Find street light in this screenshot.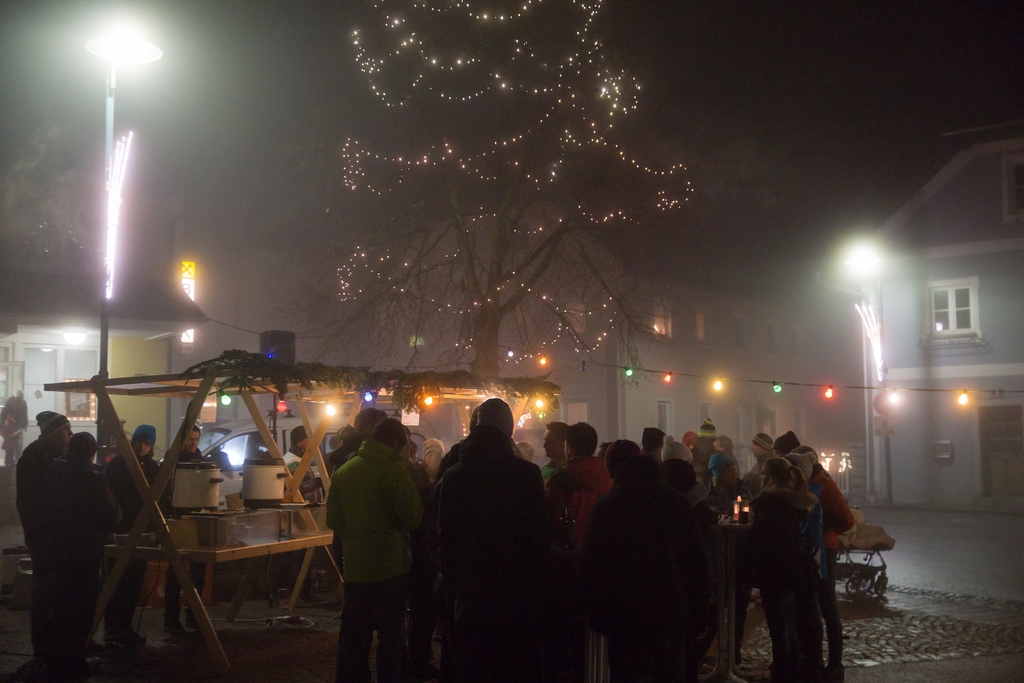
The bounding box for street light is bbox(85, 14, 162, 305).
